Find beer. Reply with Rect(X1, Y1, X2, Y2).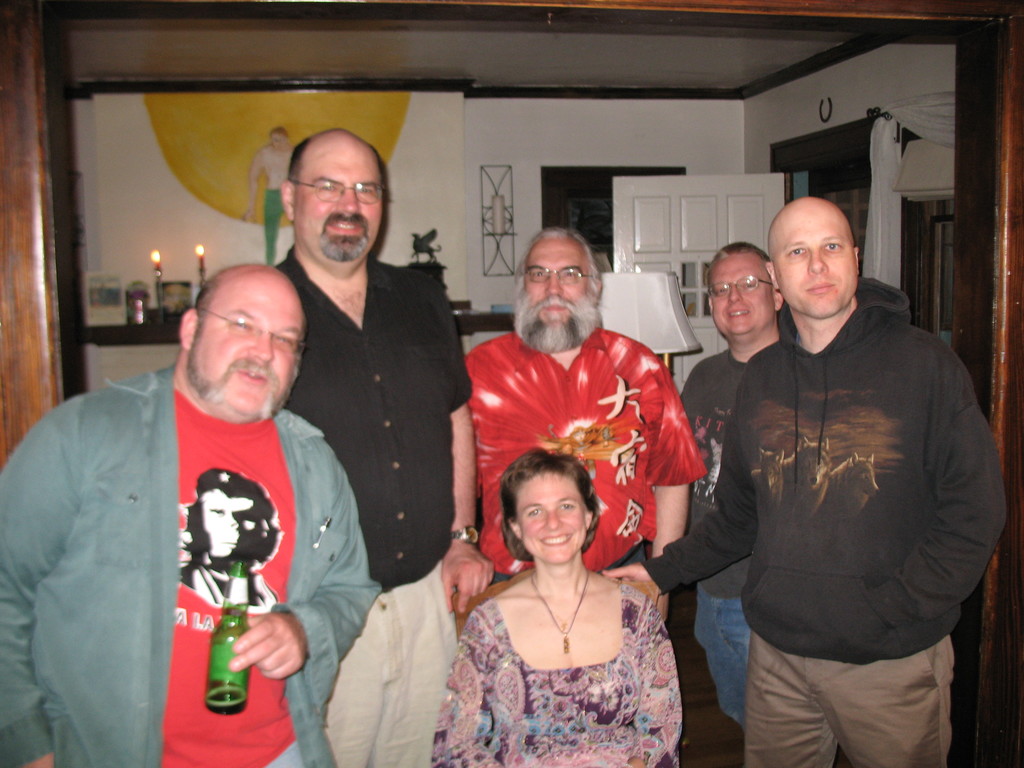
Rect(205, 563, 250, 716).
